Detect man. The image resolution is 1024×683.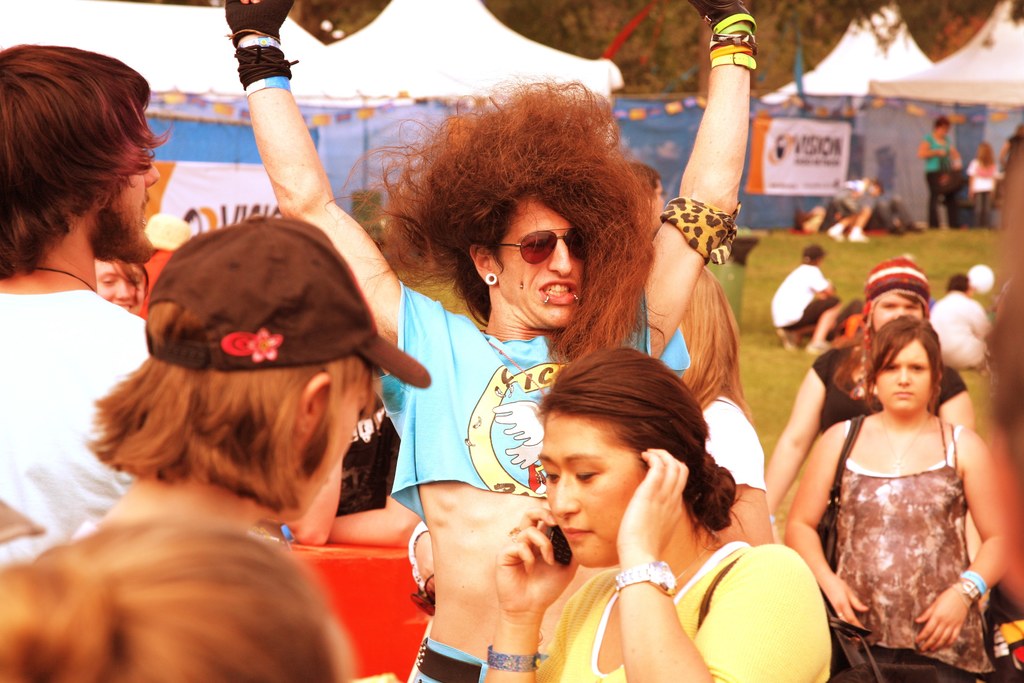
769 241 844 352.
